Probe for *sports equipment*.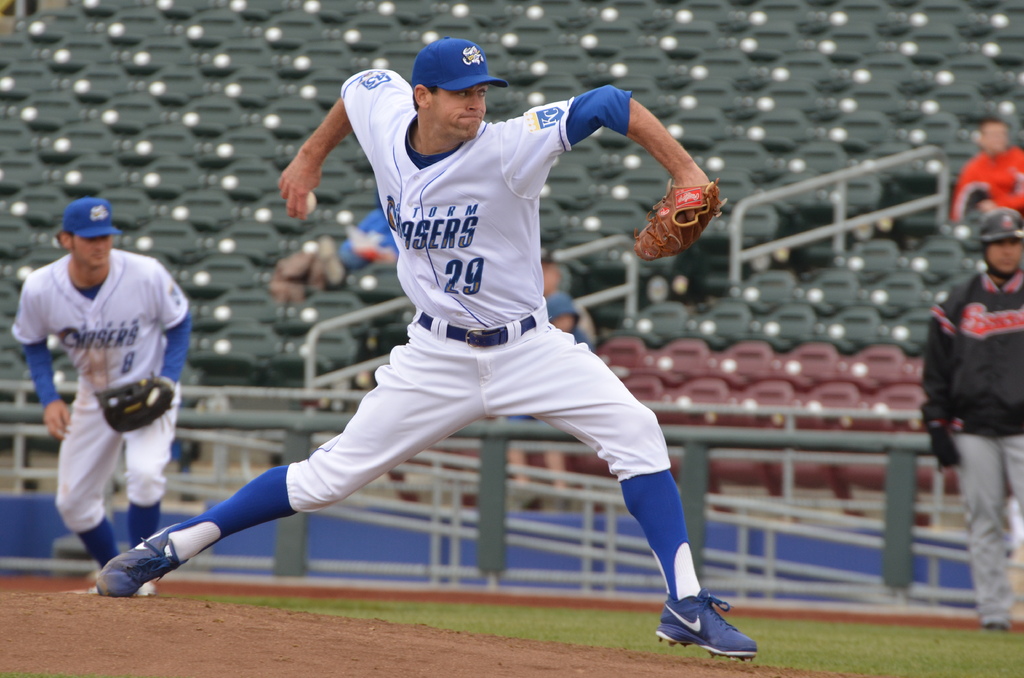
Probe result: 94, 514, 184, 601.
